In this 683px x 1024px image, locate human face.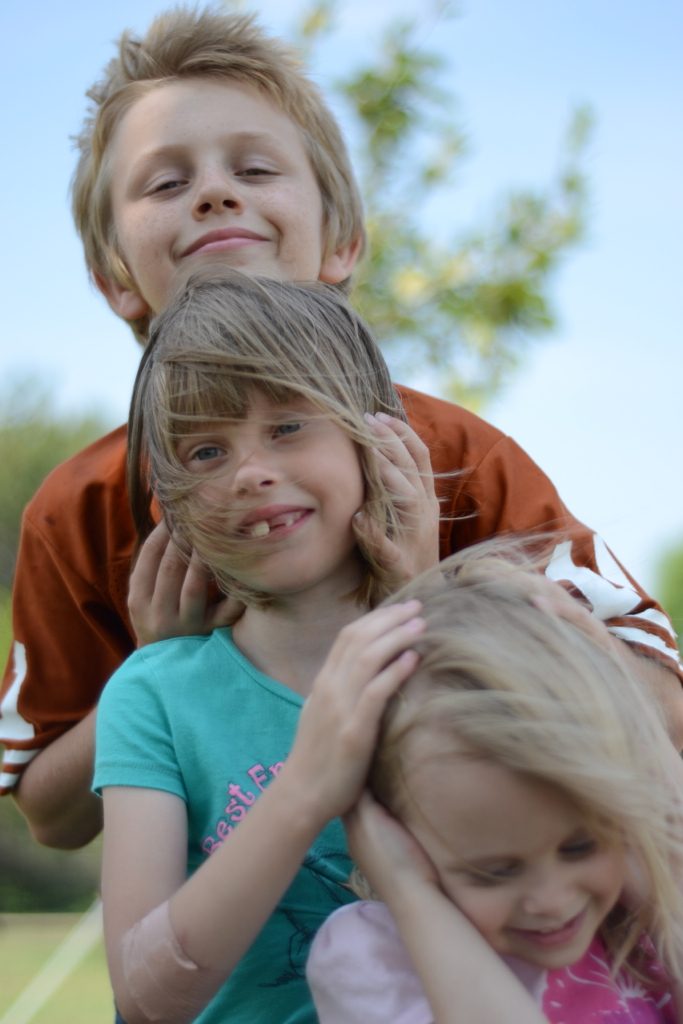
Bounding box: detection(110, 84, 321, 285).
